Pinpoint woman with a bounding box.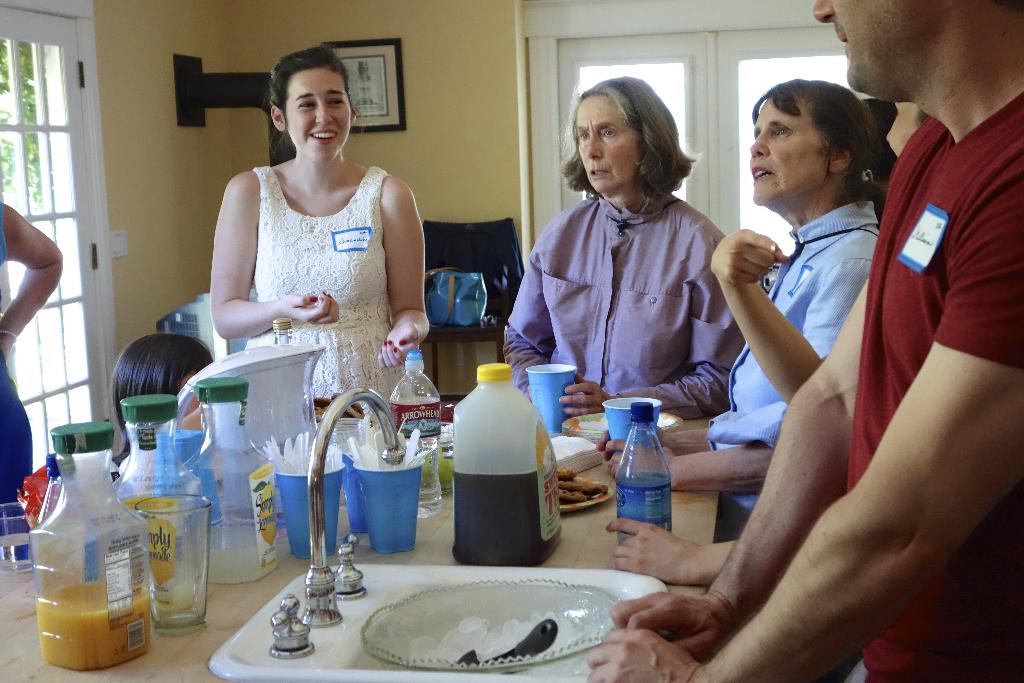
(185,55,421,470).
